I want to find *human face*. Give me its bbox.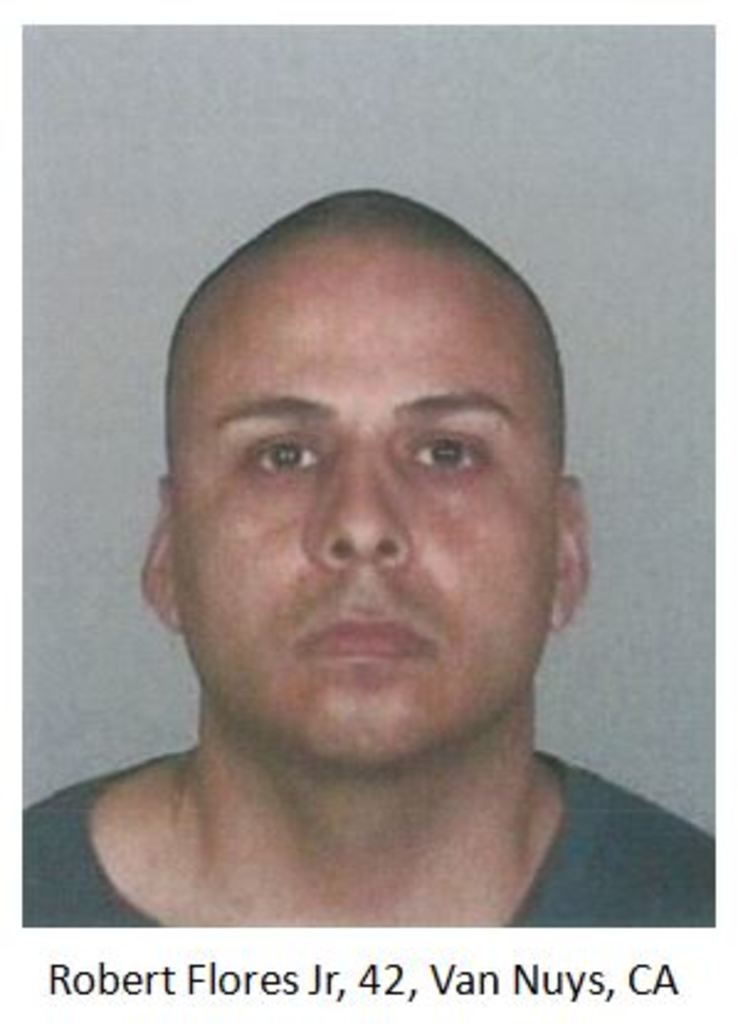
170, 242, 563, 765.
